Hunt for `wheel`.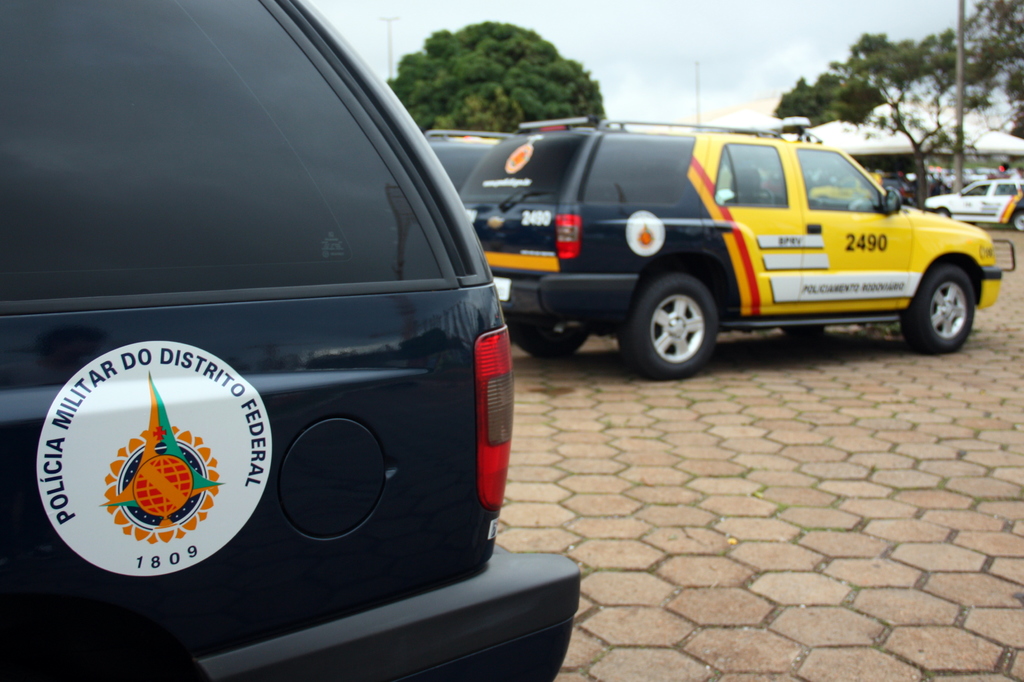
Hunted down at box(936, 208, 948, 217).
